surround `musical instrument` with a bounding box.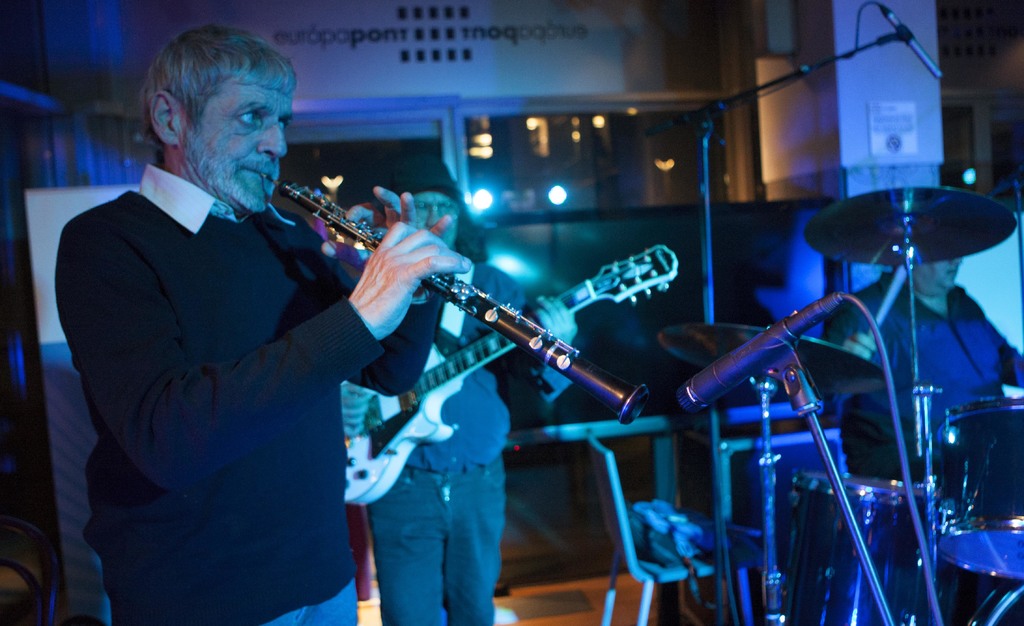
{"left": 803, "top": 172, "right": 1016, "bottom": 272}.
